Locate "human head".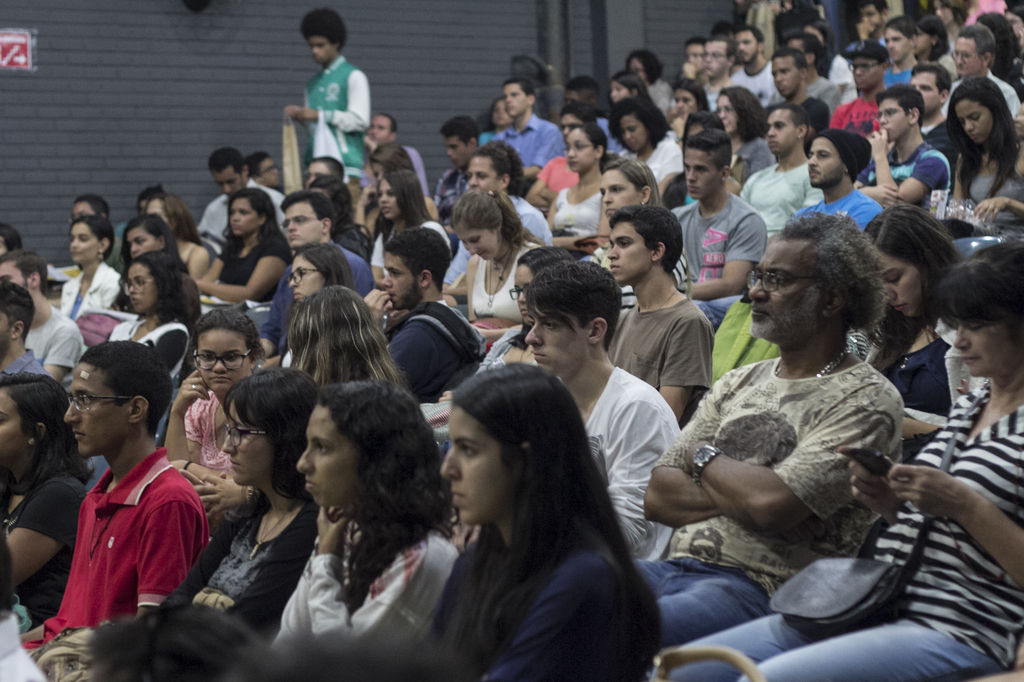
Bounding box: x1=248 y1=151 x2=282 y2=187.
